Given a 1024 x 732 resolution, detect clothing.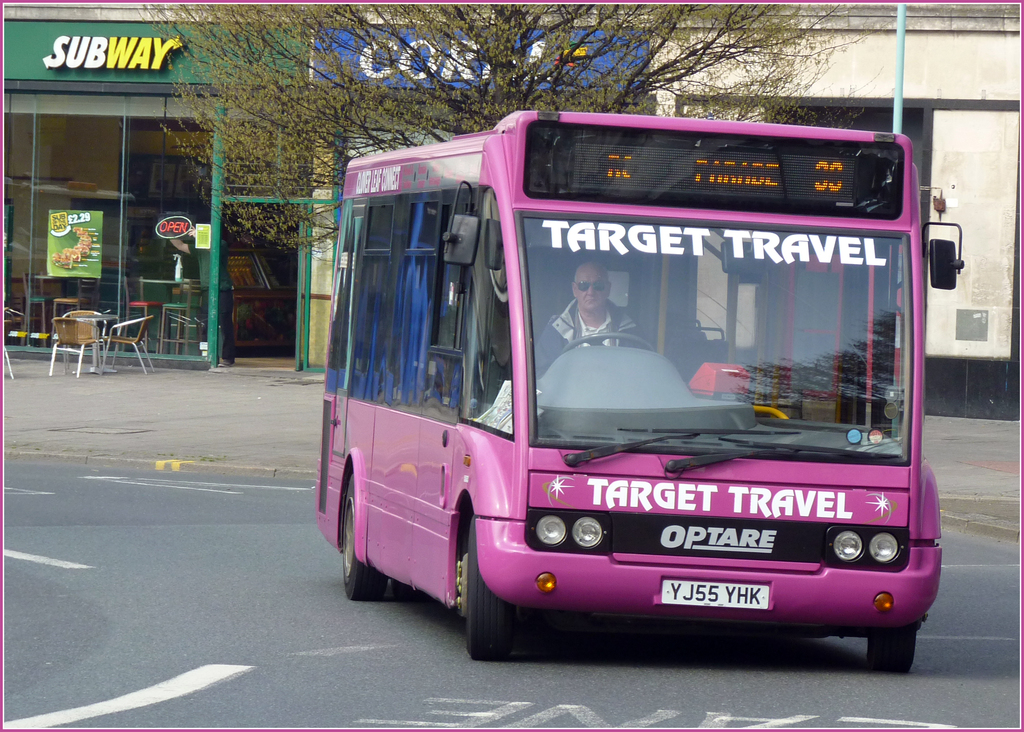
locate(531, 298, 642, 371).
